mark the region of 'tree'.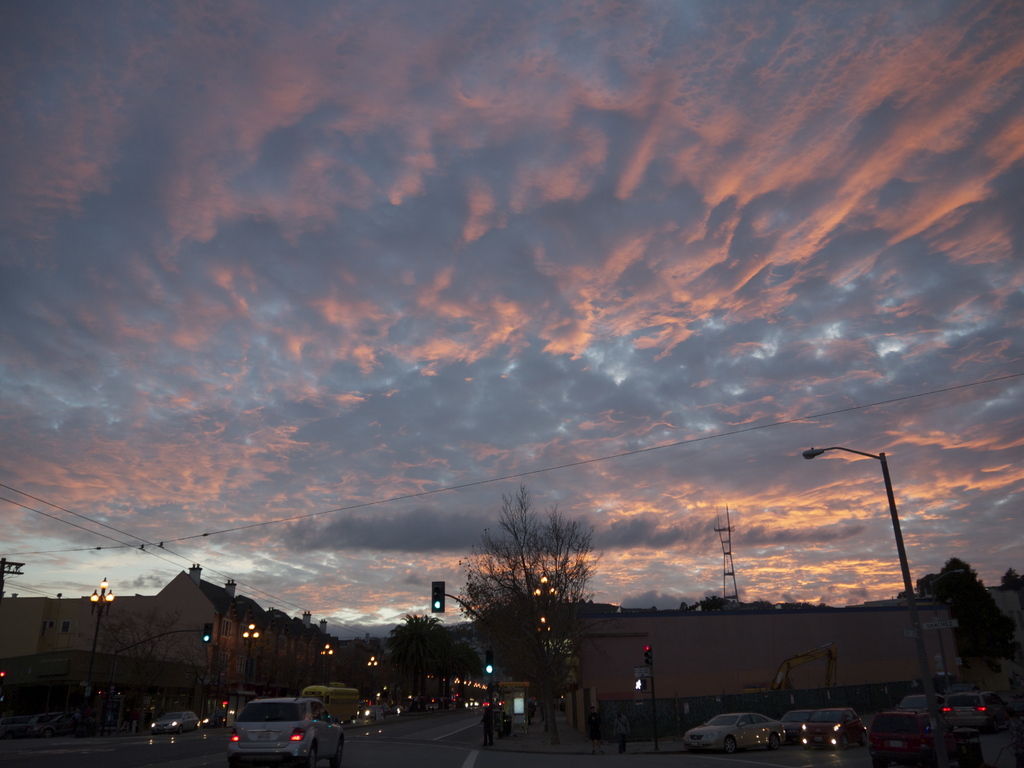
Region: Rect(911, 547, 1007, 696).
